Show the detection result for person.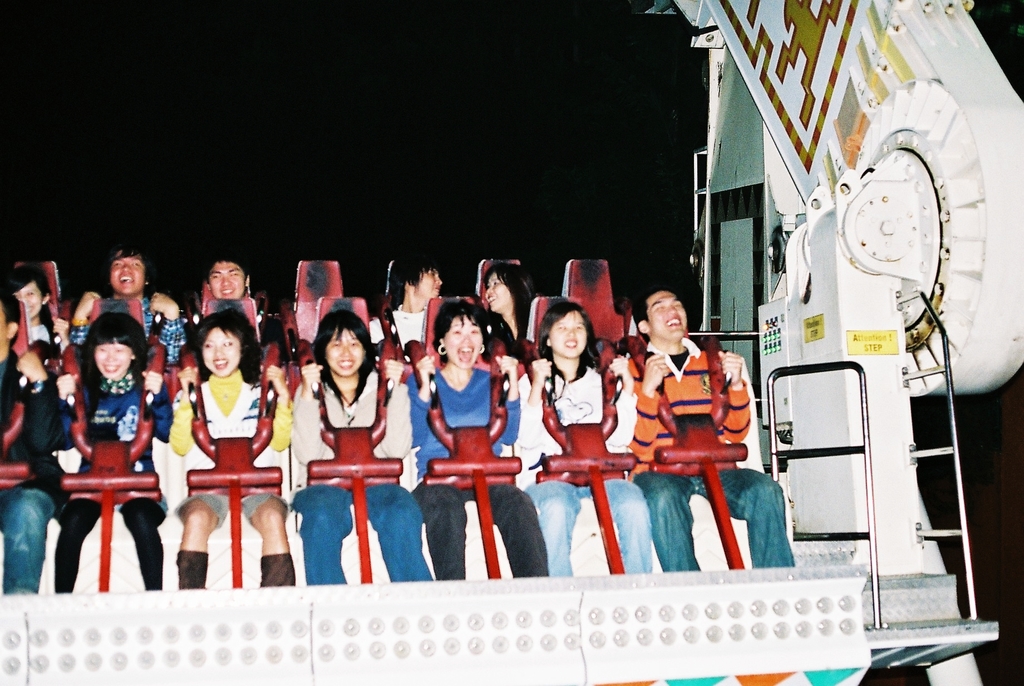
622, 288, 794, 573.
